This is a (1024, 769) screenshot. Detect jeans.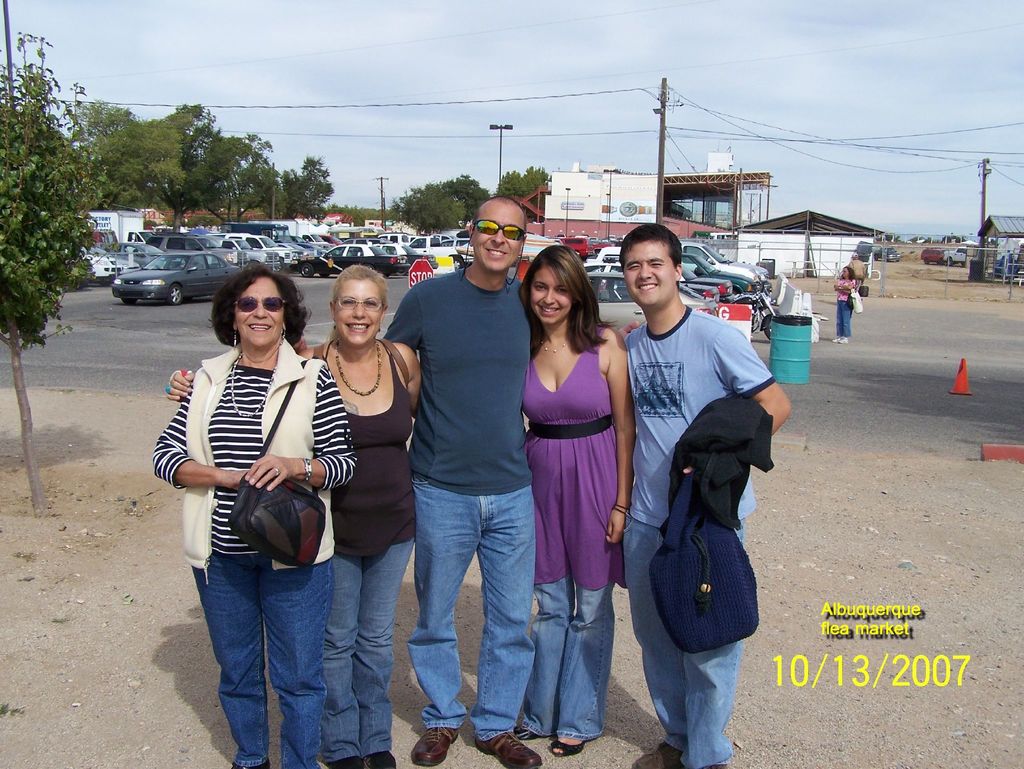
x1=626 y1=508 x2=740 y2=759.
